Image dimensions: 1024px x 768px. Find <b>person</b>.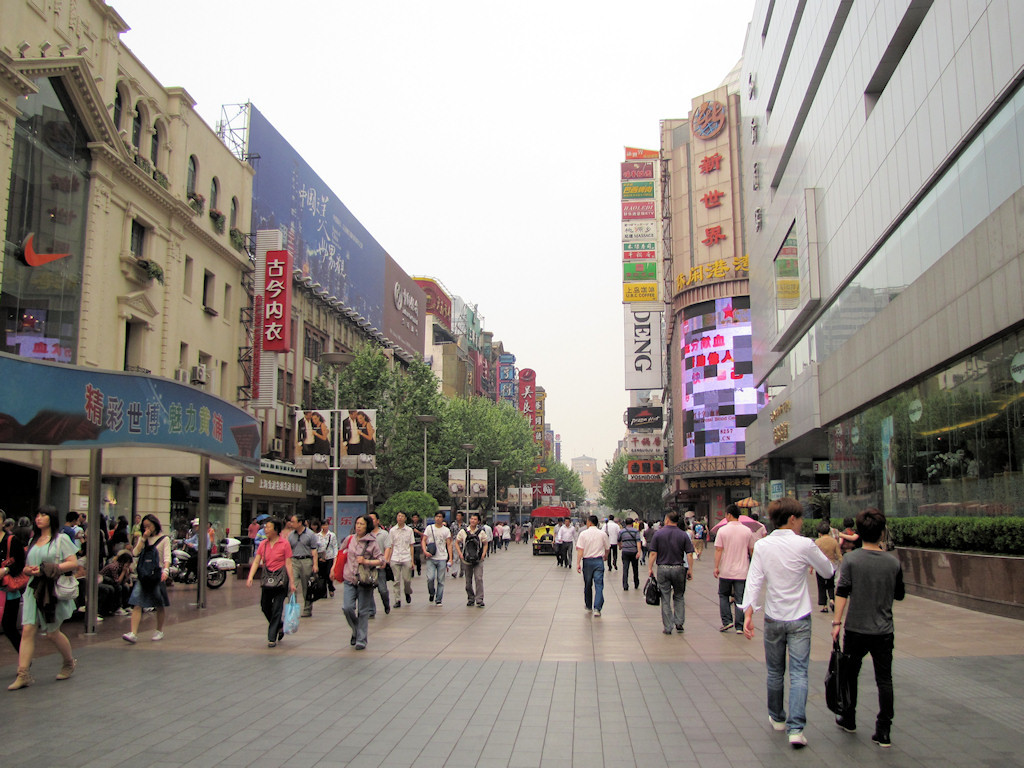
572,505,615,616.
